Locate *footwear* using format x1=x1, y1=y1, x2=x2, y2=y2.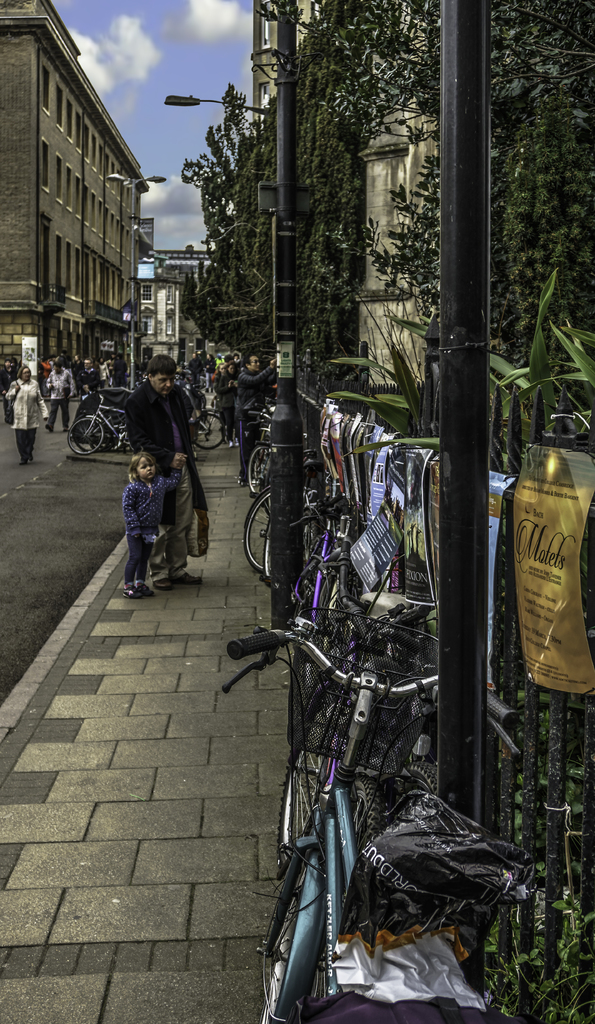
x1=44, y1=424, x2=52, y2=431.
